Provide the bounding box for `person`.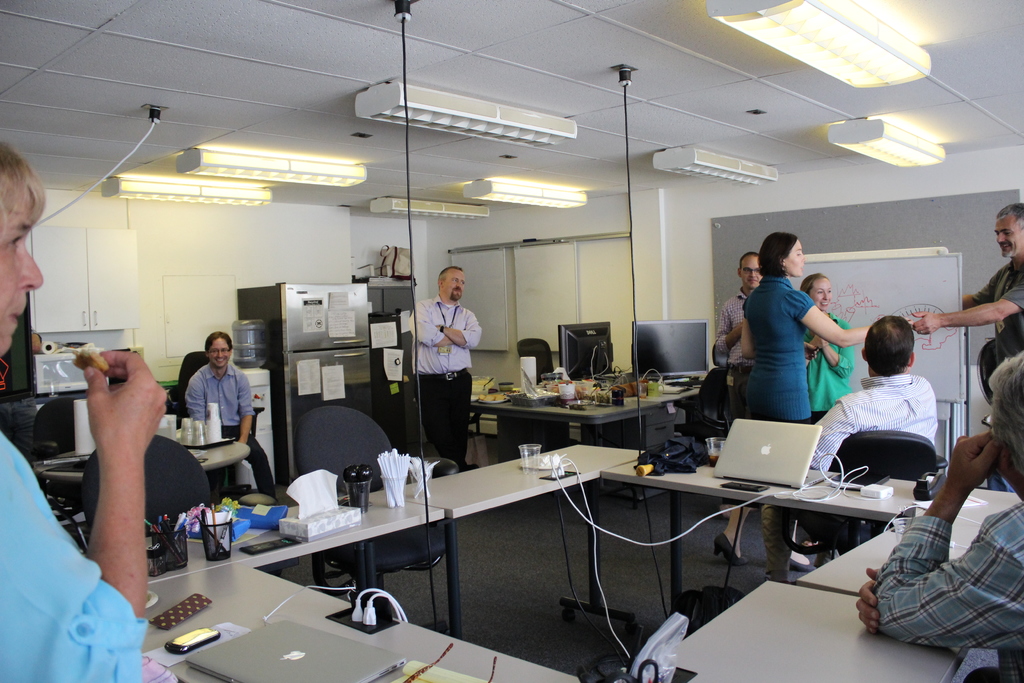
crop(812, 315, 945, 465).
